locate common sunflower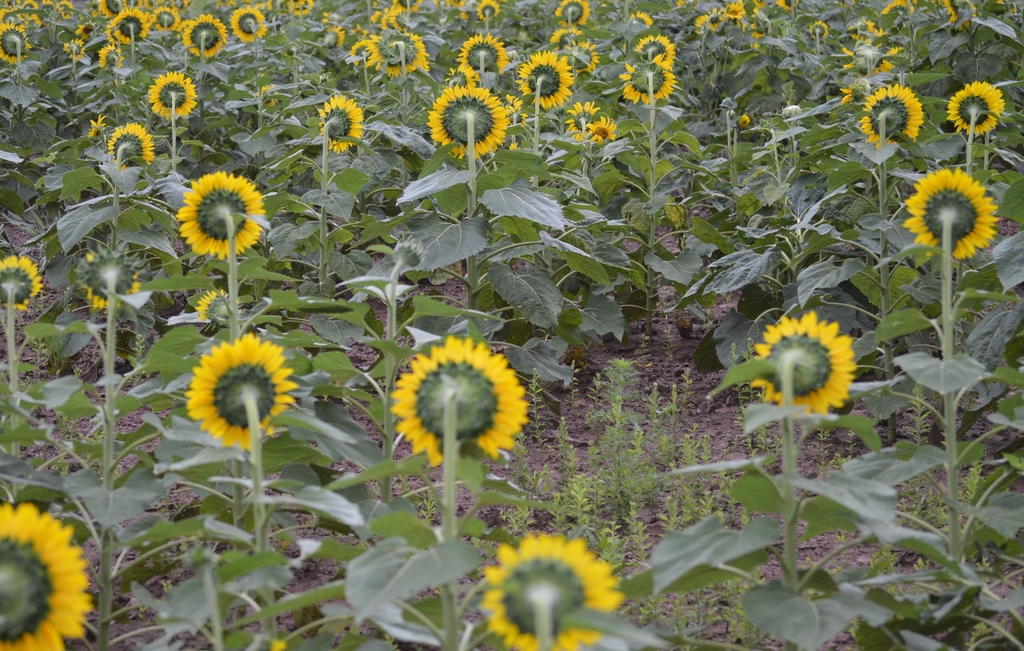
(145,73,202,114)
